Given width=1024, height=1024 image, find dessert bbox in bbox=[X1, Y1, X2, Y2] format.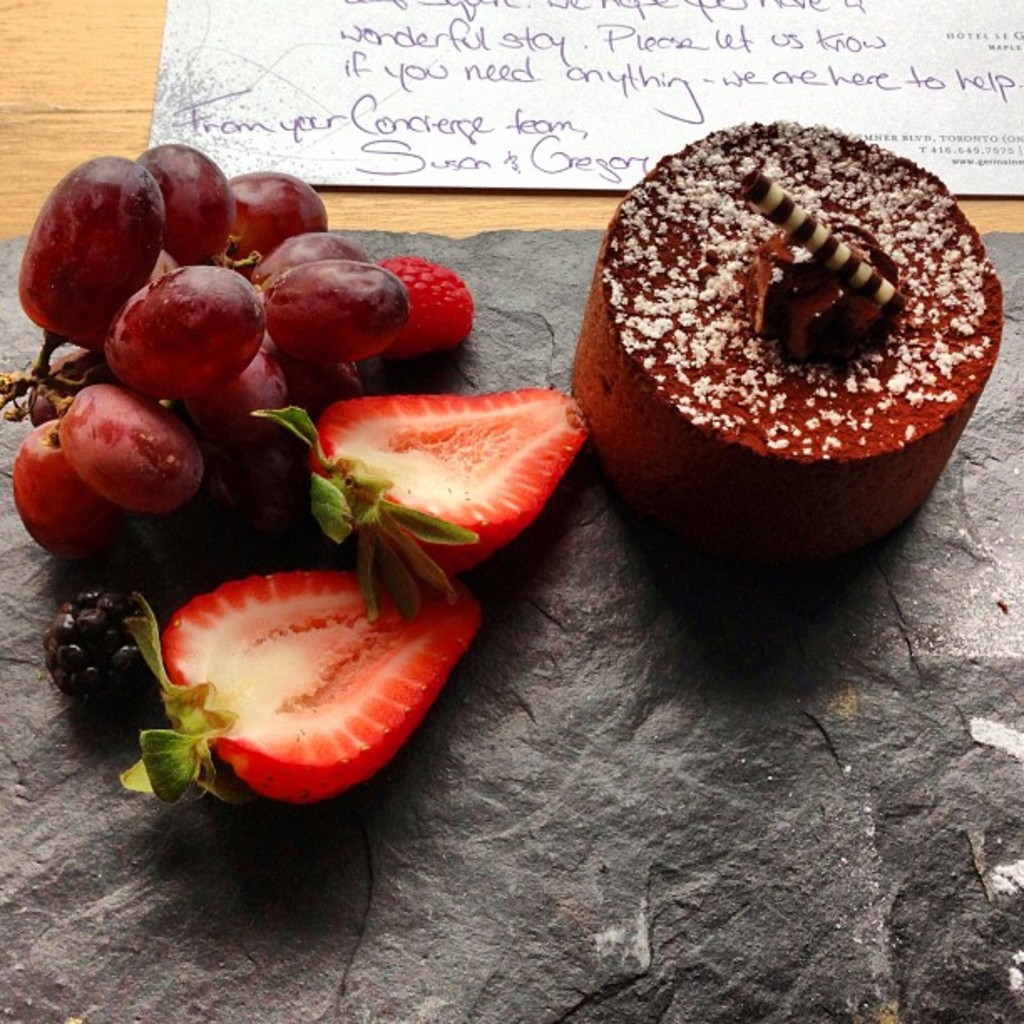
bbox=[589, 142, 1004, 564].
